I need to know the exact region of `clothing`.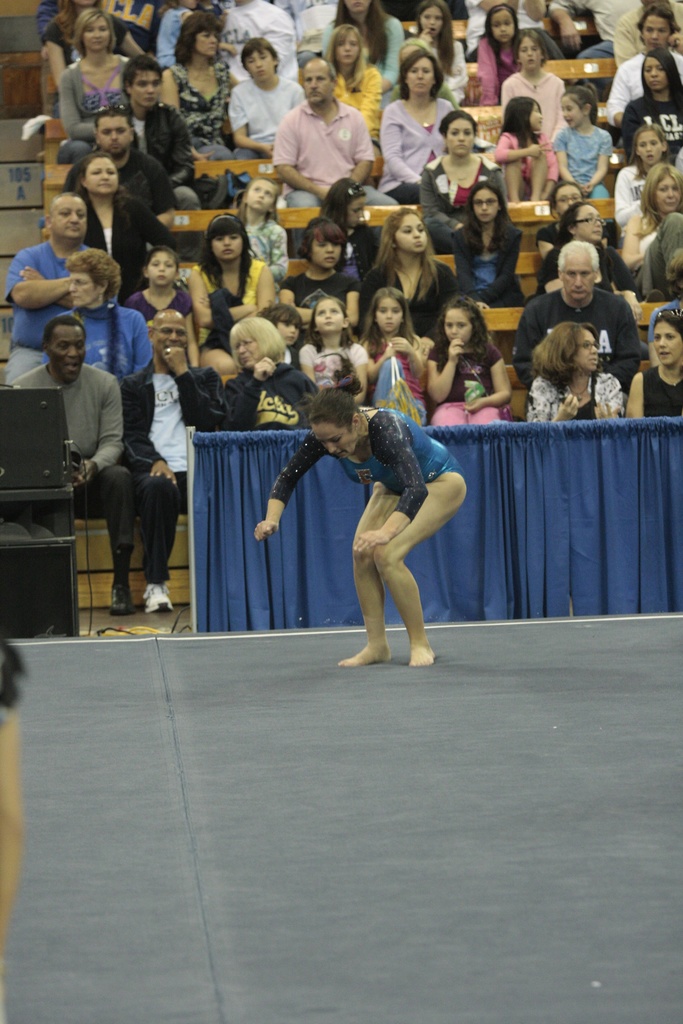
Region: 267/399/462/518.
